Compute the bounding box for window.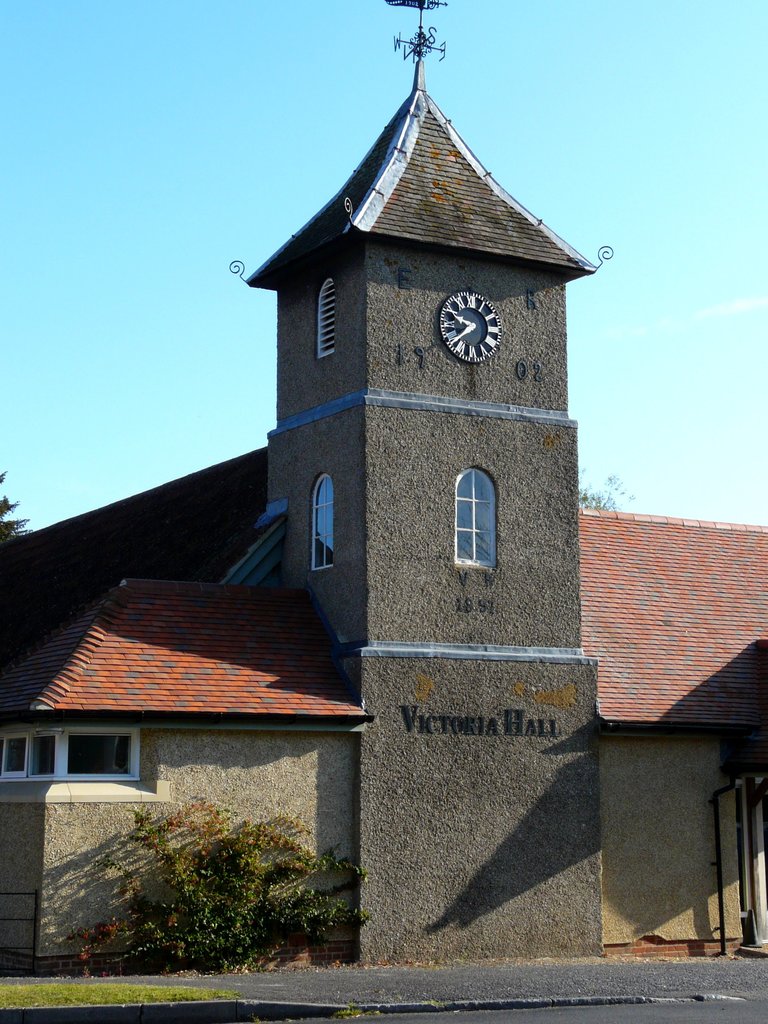
(x1=318, y1=275, x2=348, y2=364).
